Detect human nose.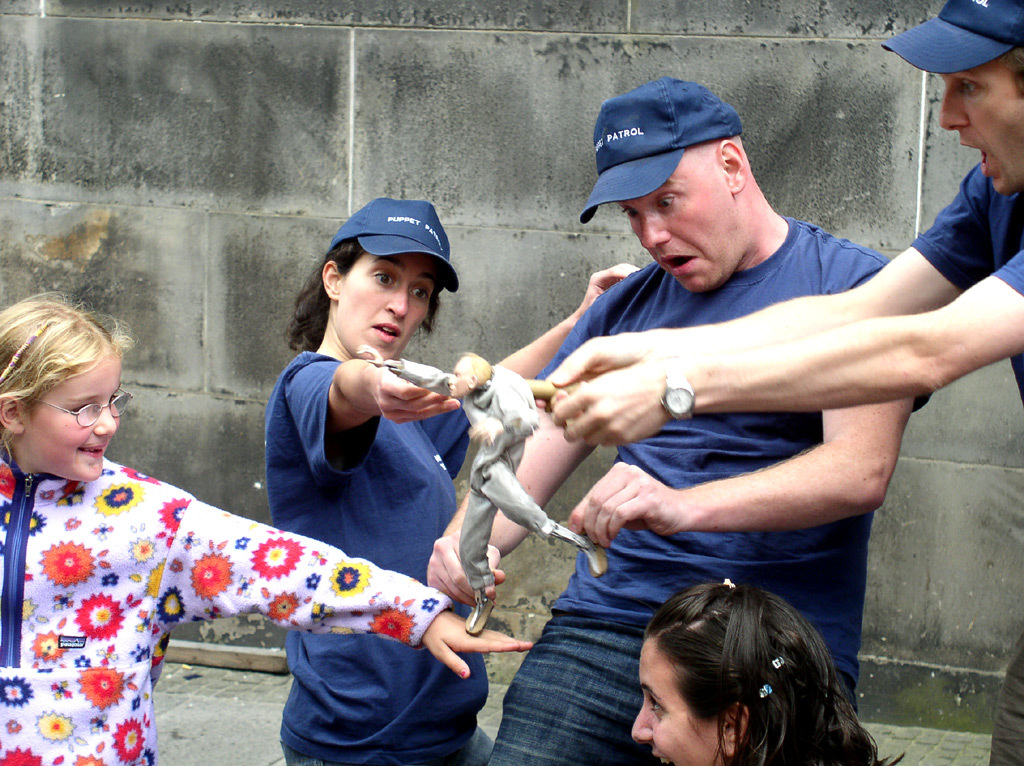
Detected at bbox=(937, 84, 972, 132).
